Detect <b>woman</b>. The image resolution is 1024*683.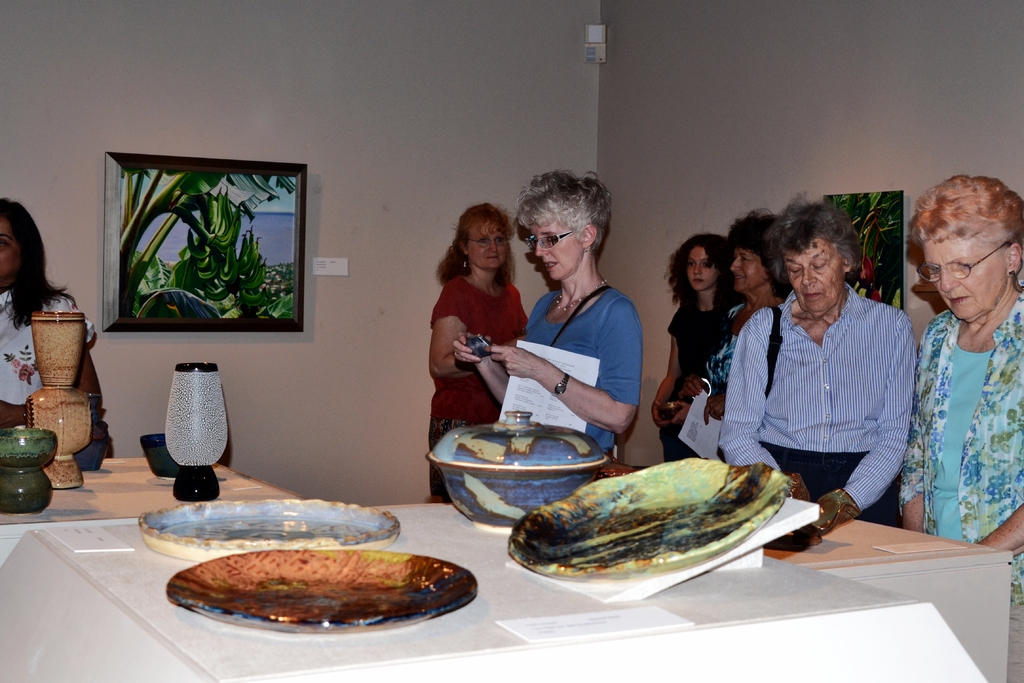
(left=719, top=192, right=918, bottom=549).
